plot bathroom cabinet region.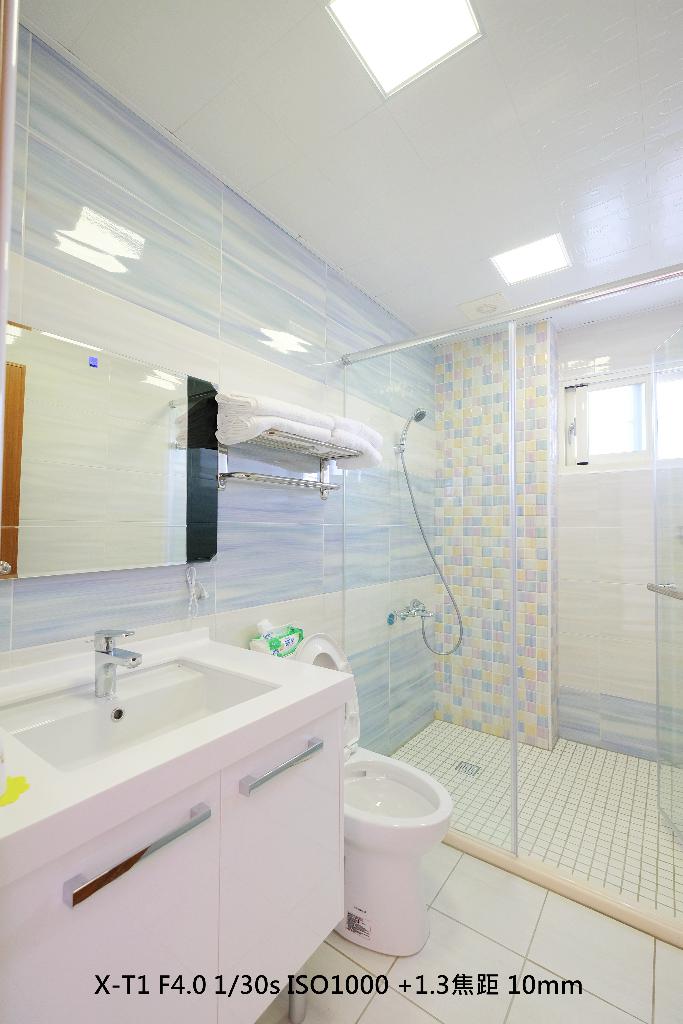
Plotted at [0, 632, 364, 1023].
